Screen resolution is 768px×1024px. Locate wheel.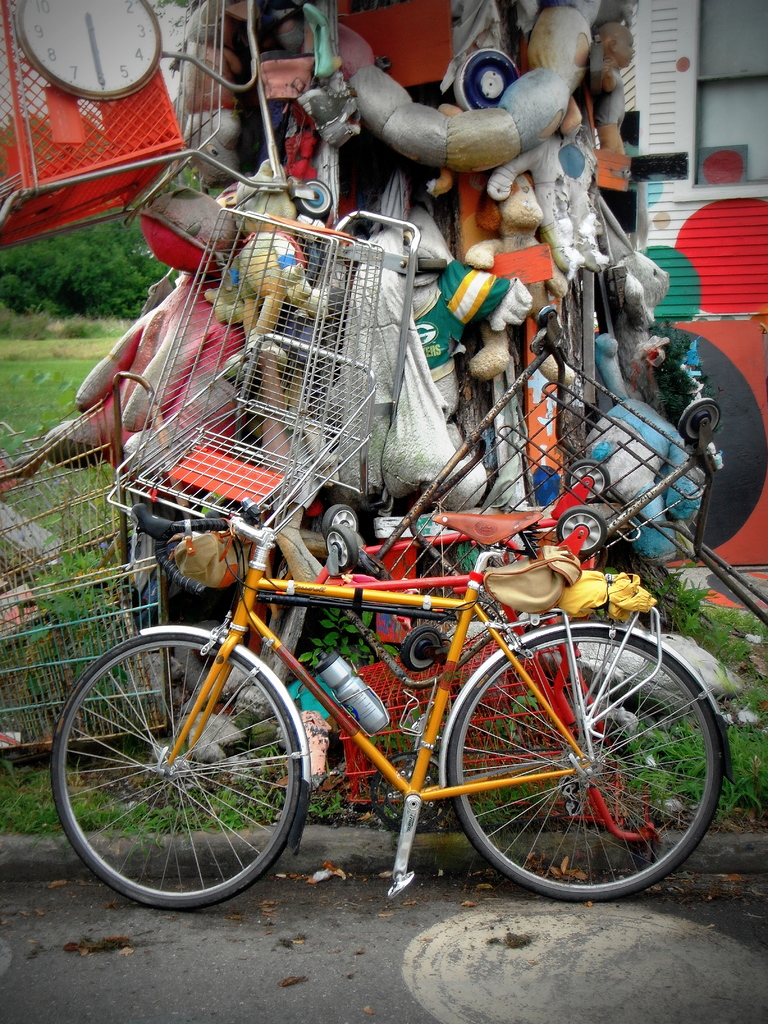
rect(61, 627, 314, 915).
